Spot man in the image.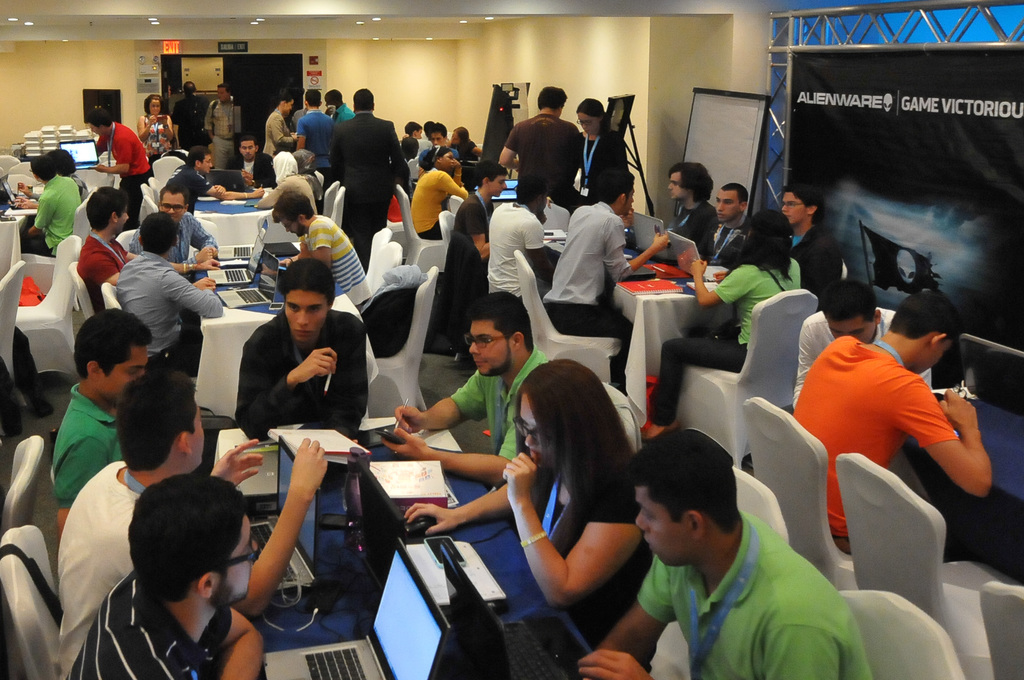
man found at [73,183,222,315].
